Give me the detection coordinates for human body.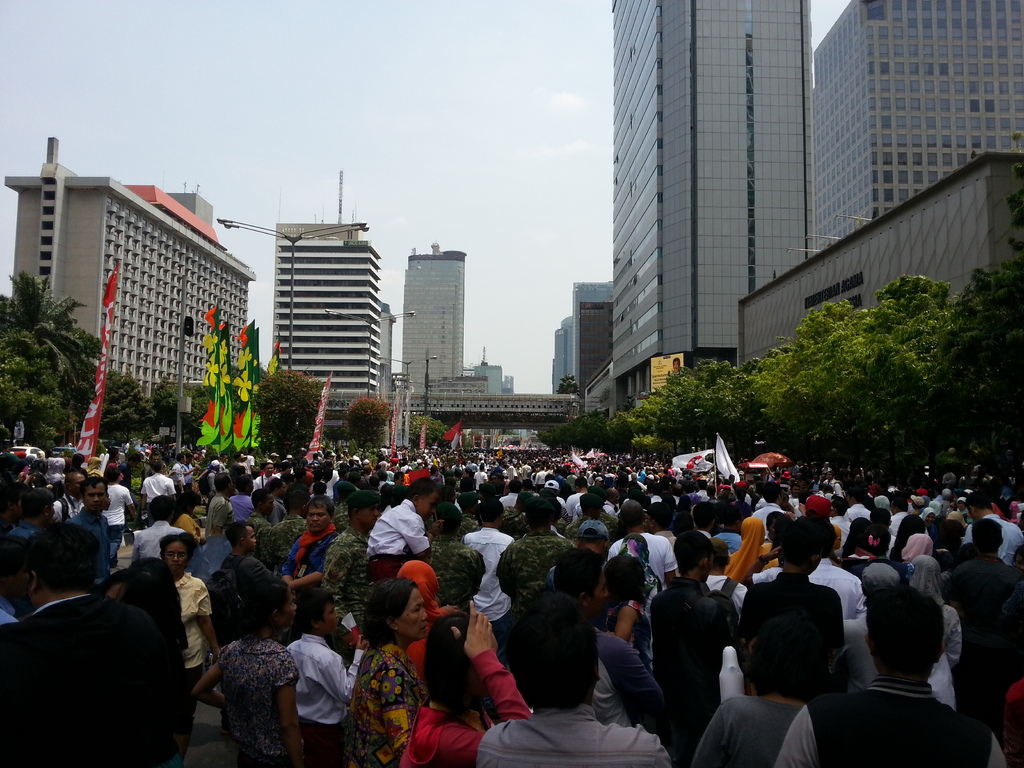
518,481,540,498.
